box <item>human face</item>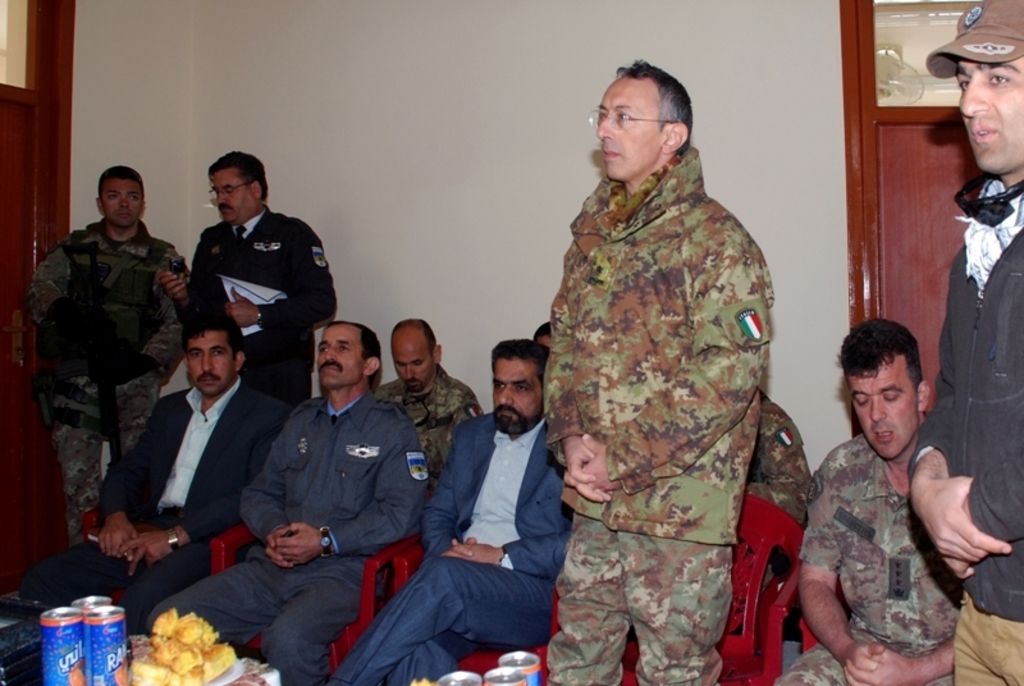
595,82,662,182
